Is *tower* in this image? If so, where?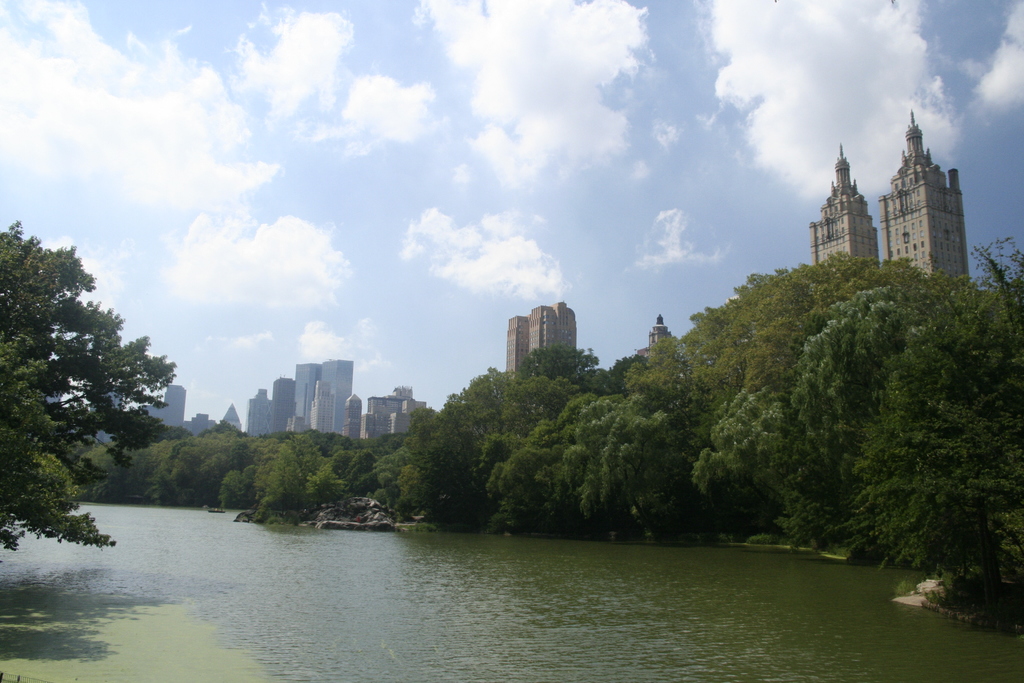
Yes, at <bbox>291, 360, 323, 432</bbox>.
